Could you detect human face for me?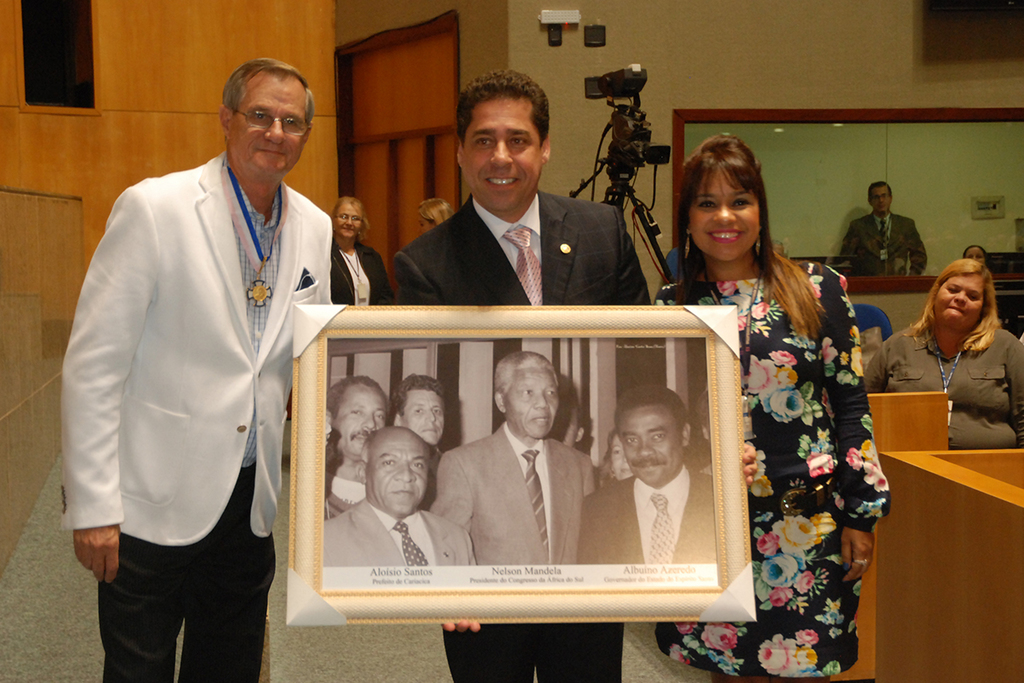
Detection result: crop(328, 383, 387, 463).
